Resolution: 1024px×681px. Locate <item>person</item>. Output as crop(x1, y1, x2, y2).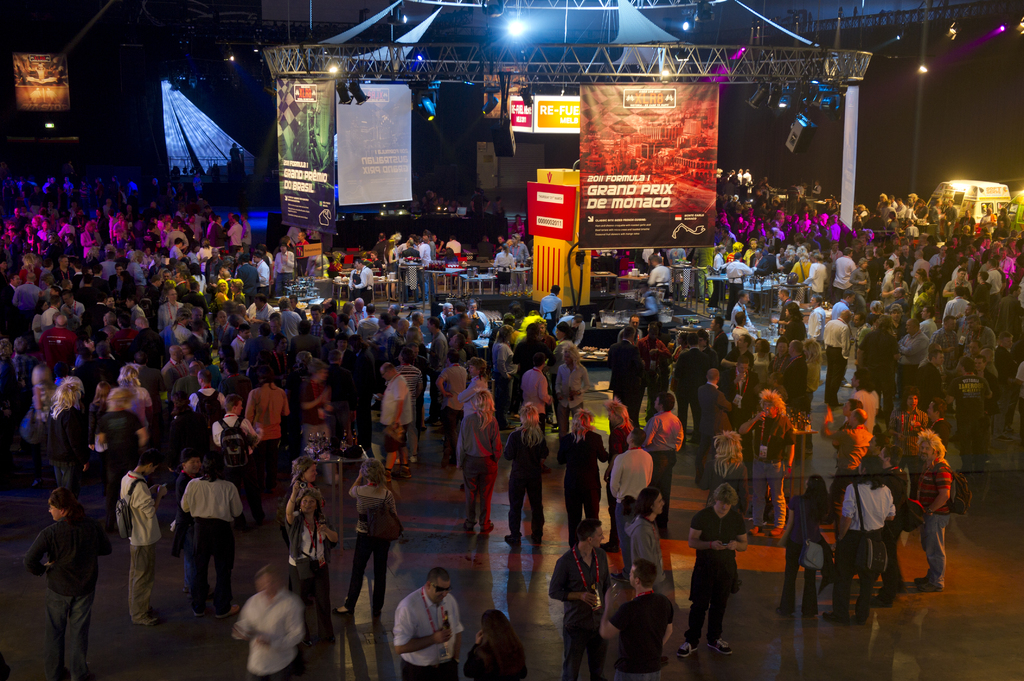
crop(844, 454, 886, 620).
